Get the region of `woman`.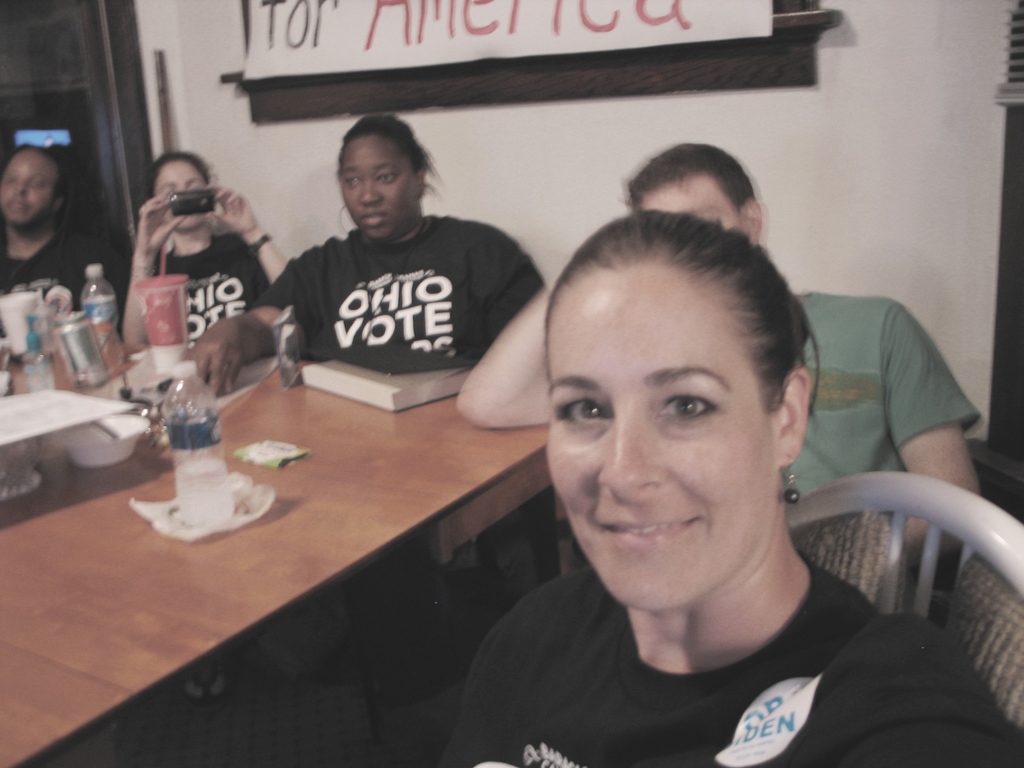
crop(120, 151, 290, 349).
